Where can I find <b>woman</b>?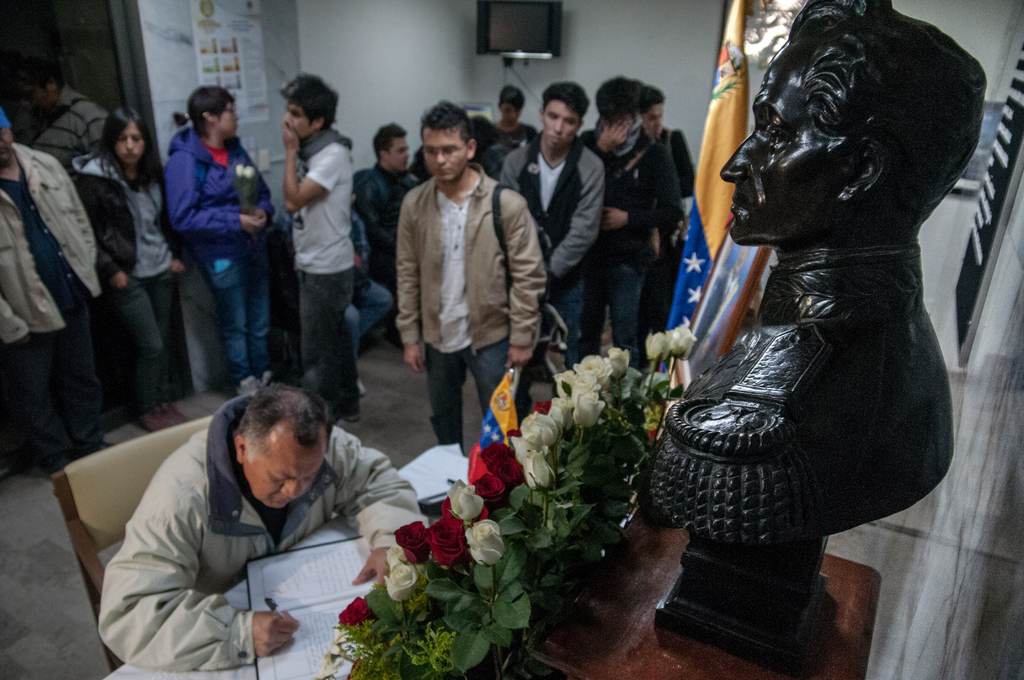
You can find it at 84 104 201 440.
